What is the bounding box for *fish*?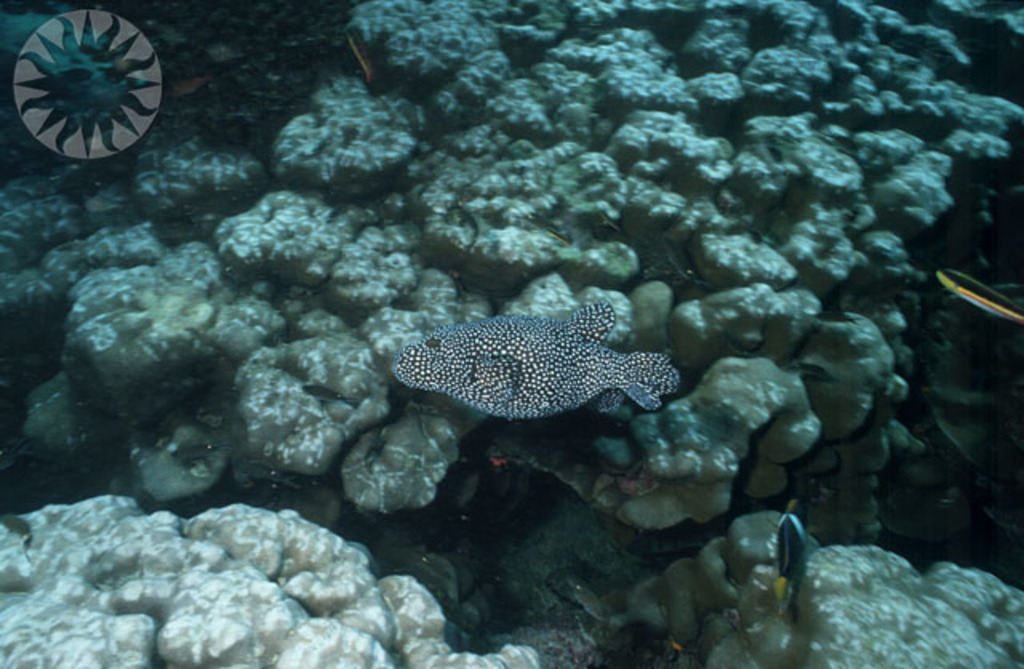
{"left": 389, "top": 293, "right": 693, "bottom": 437}.
